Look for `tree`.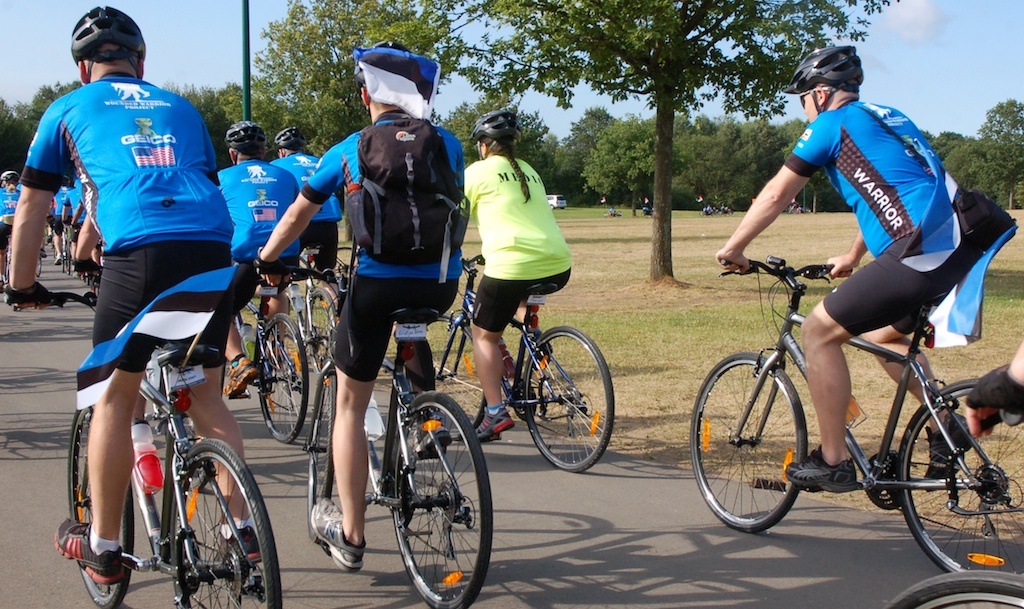
Found: crop(584, 113, 685, 219).
